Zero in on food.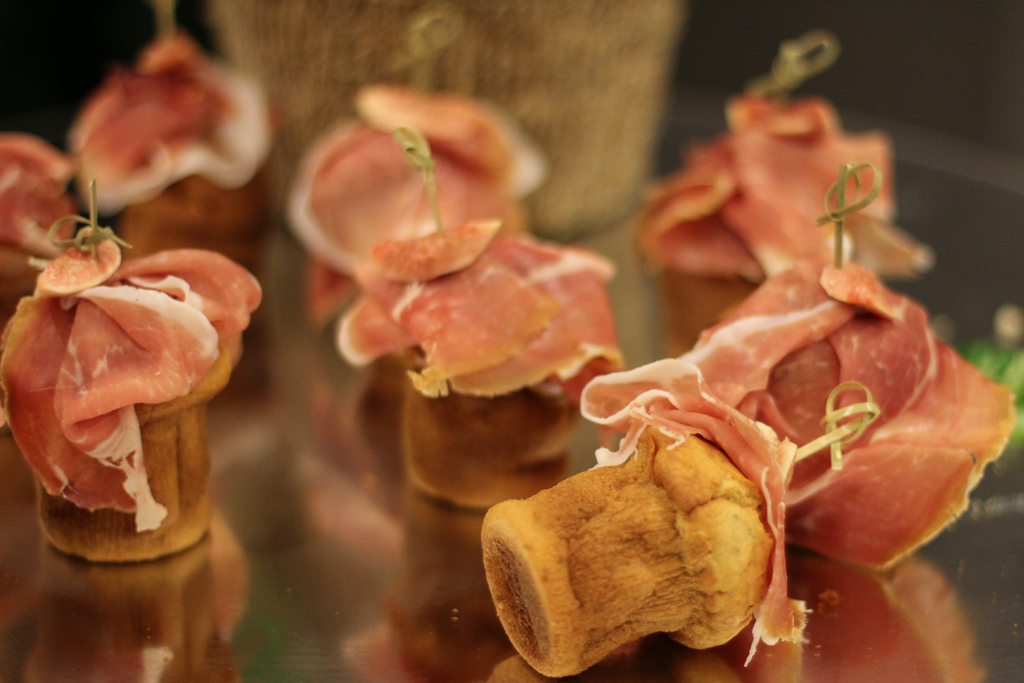
Zeroed in: l=0, t=136, r=83, b=254.
